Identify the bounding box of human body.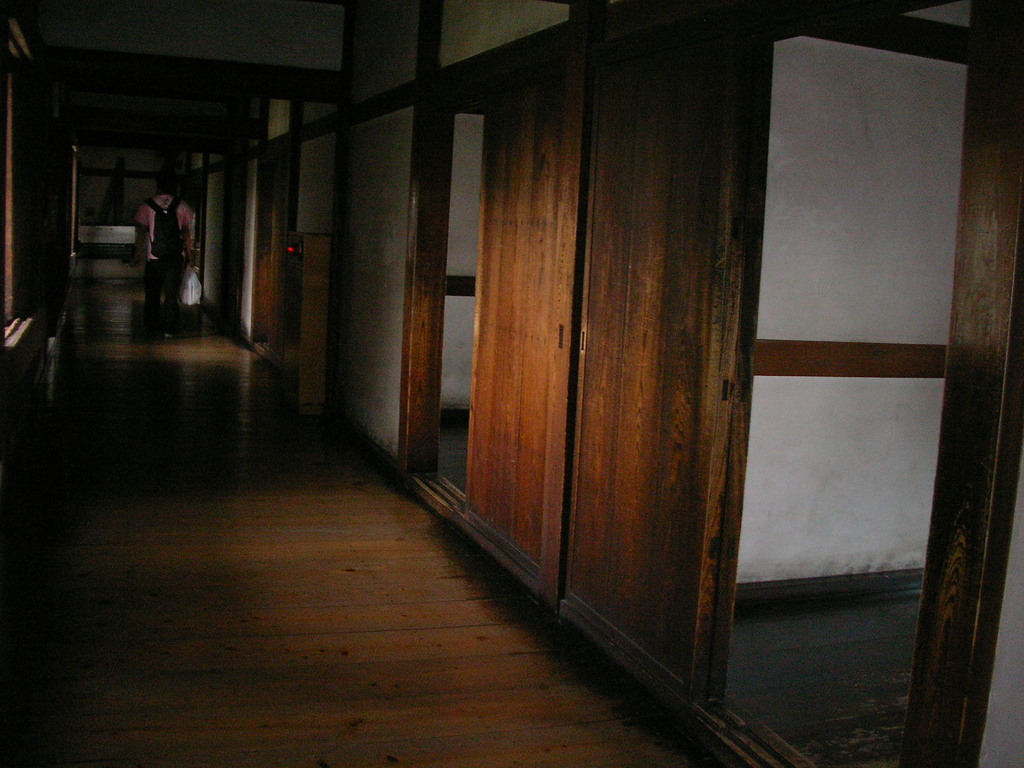
x1=127, y1=171, x2=197, y2=337.
